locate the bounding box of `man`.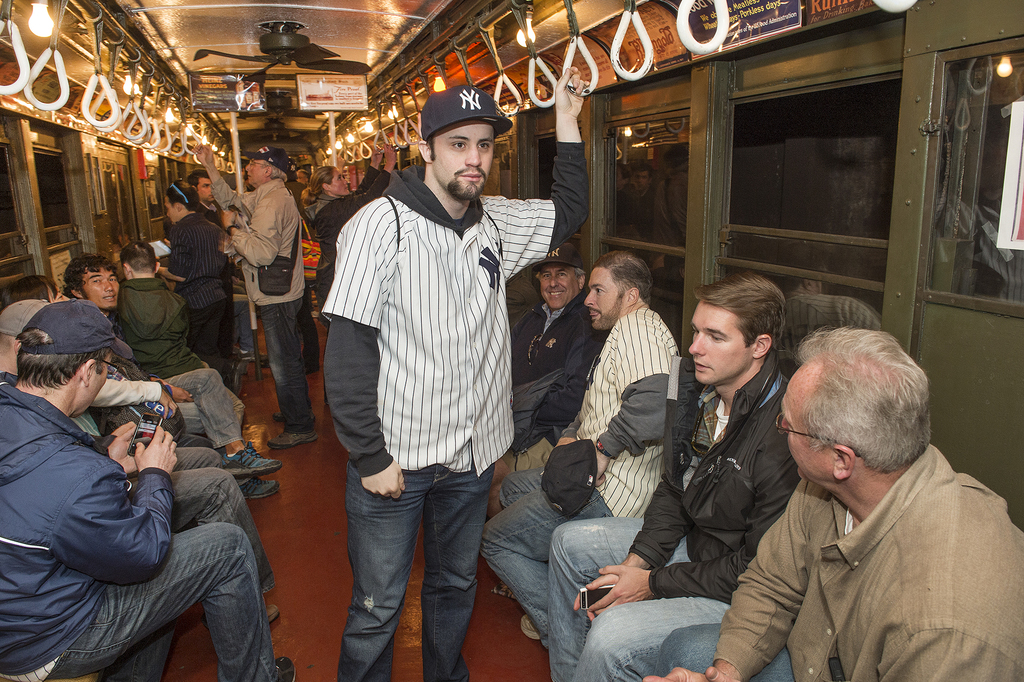
Bounding box: 473,249,677,644.
